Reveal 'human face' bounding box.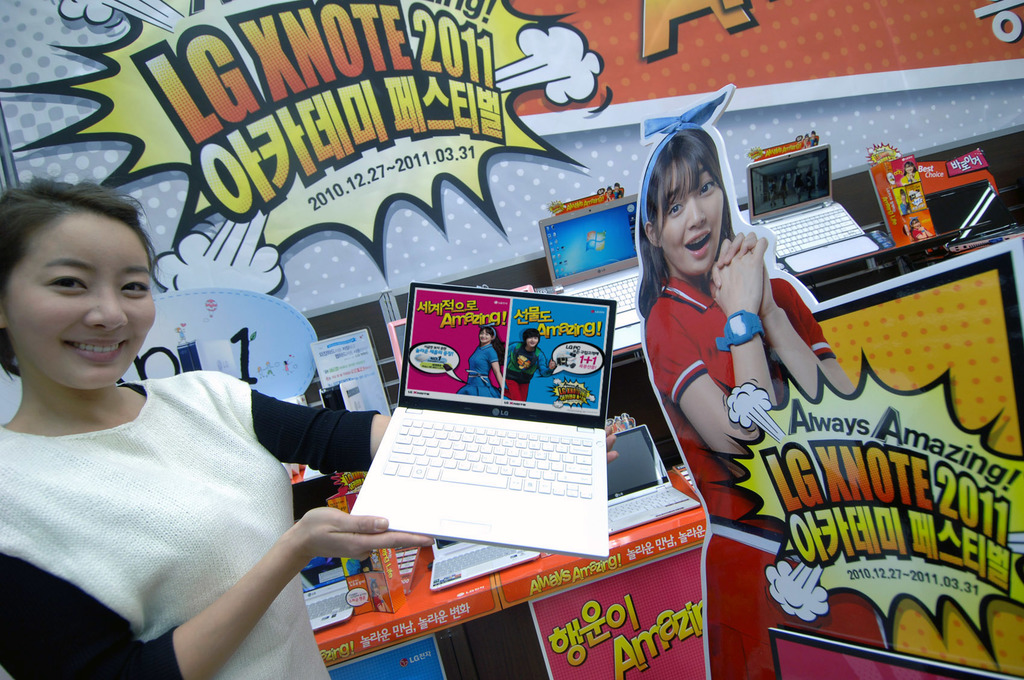
Revealed: x1=526 y1=338 x2=536 y2=347.
